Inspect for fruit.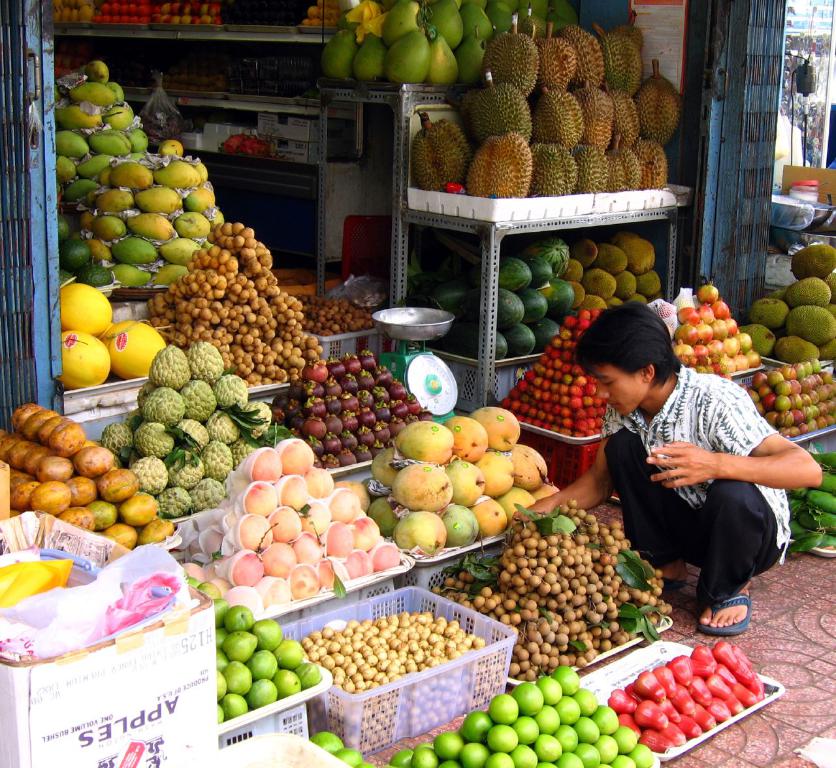
Inspection: l=338, t=748, r=366, b=767.
